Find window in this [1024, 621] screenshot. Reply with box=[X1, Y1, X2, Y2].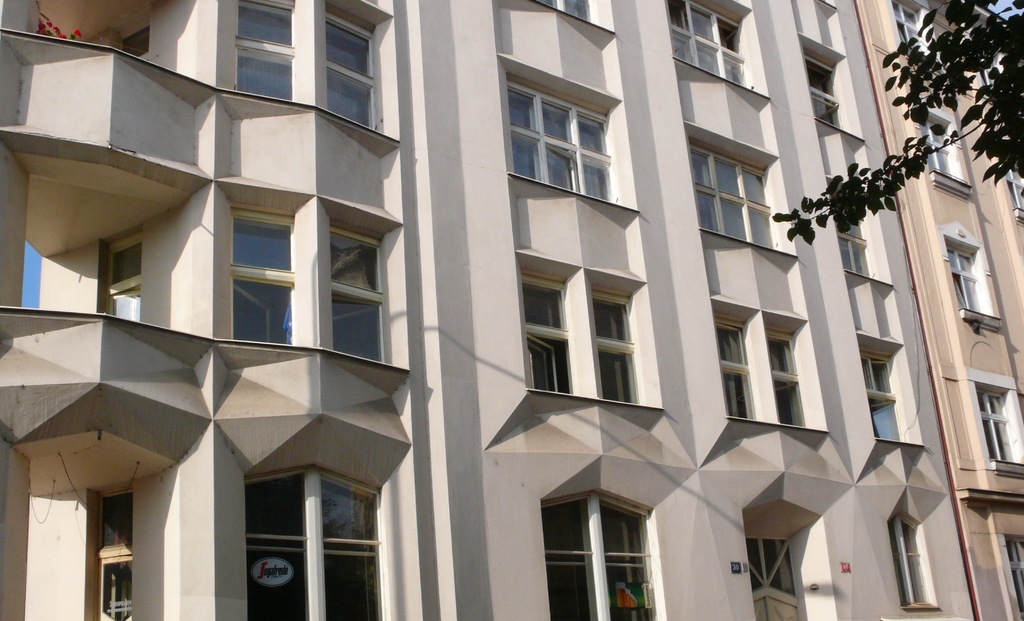
box=[216, 456, 375, 598].
